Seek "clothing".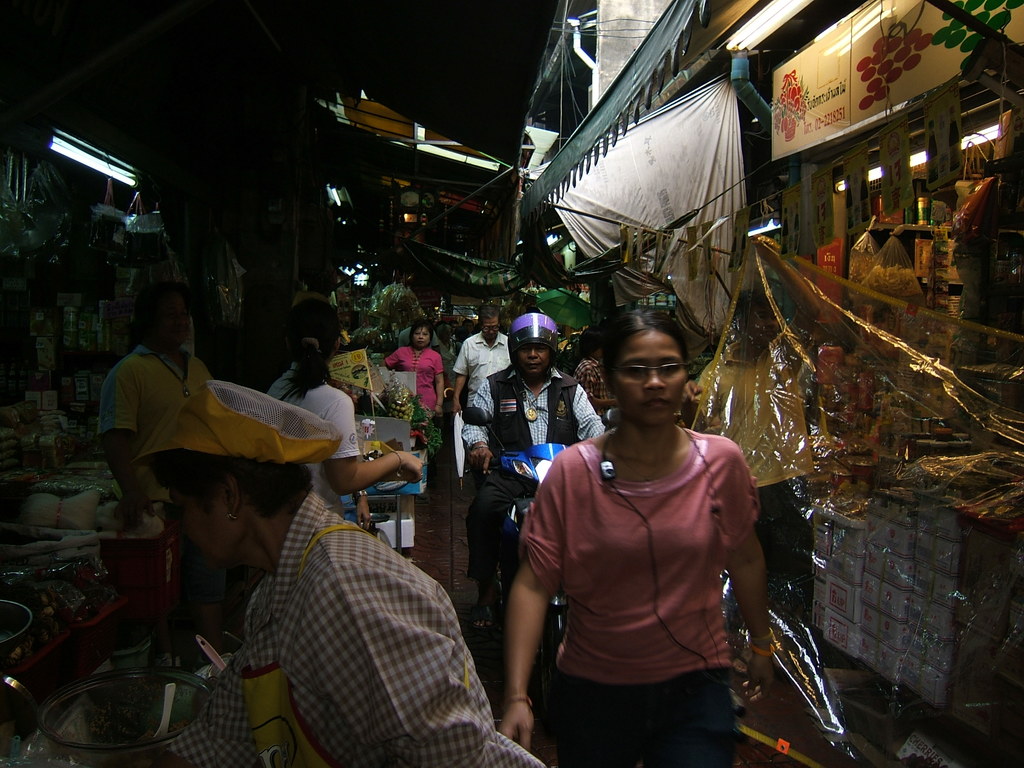
l=575, t=354, r=616, b=425.
